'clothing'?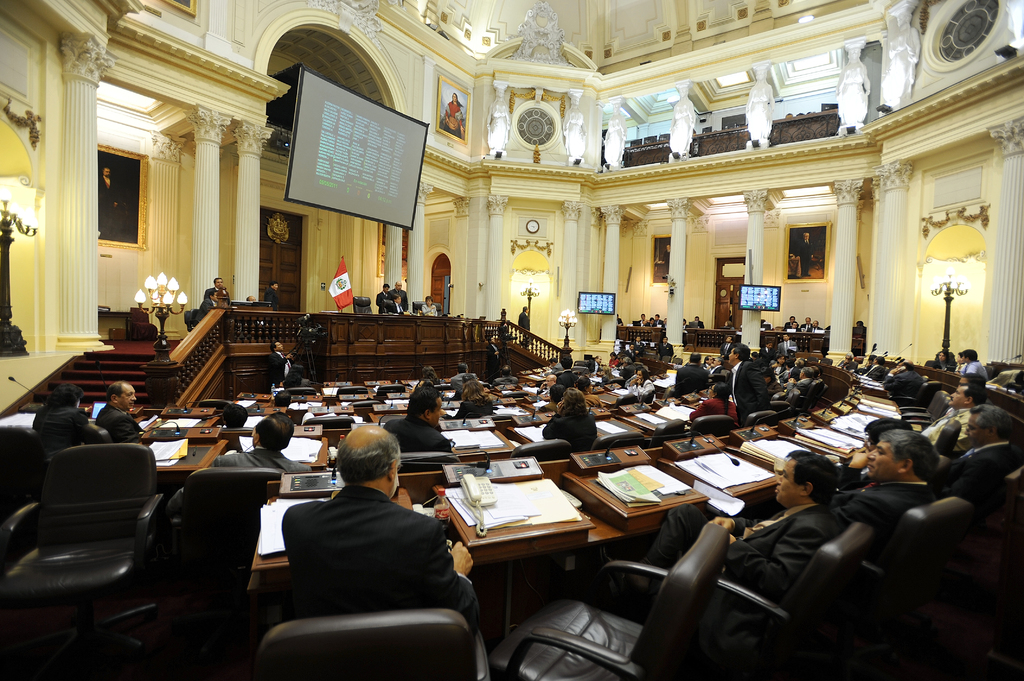
bbox=(925, 360, 959, 380)
